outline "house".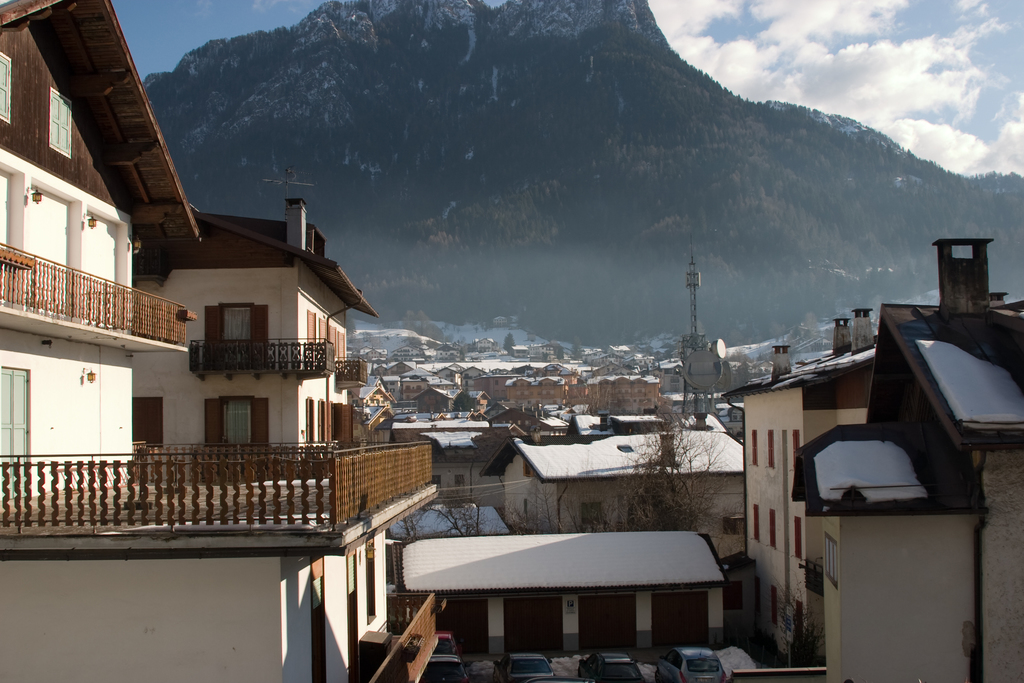
Outline: pyautogui.locateOnScreen(719, 306, 860, 682).
